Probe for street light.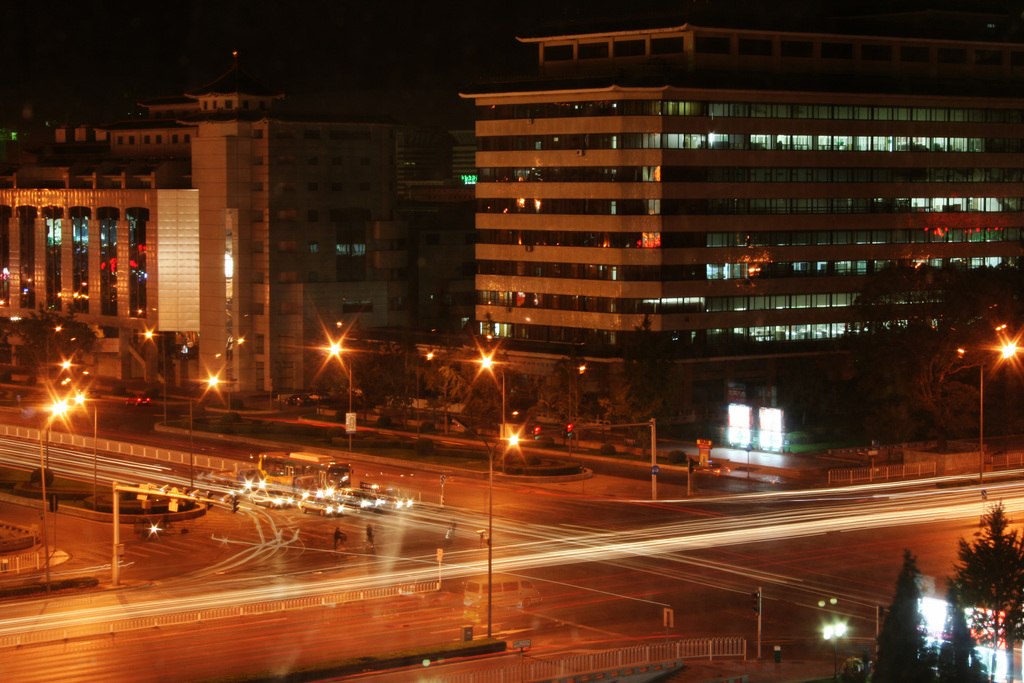
Probe result: bbox=(449, 415, 525, 638).
